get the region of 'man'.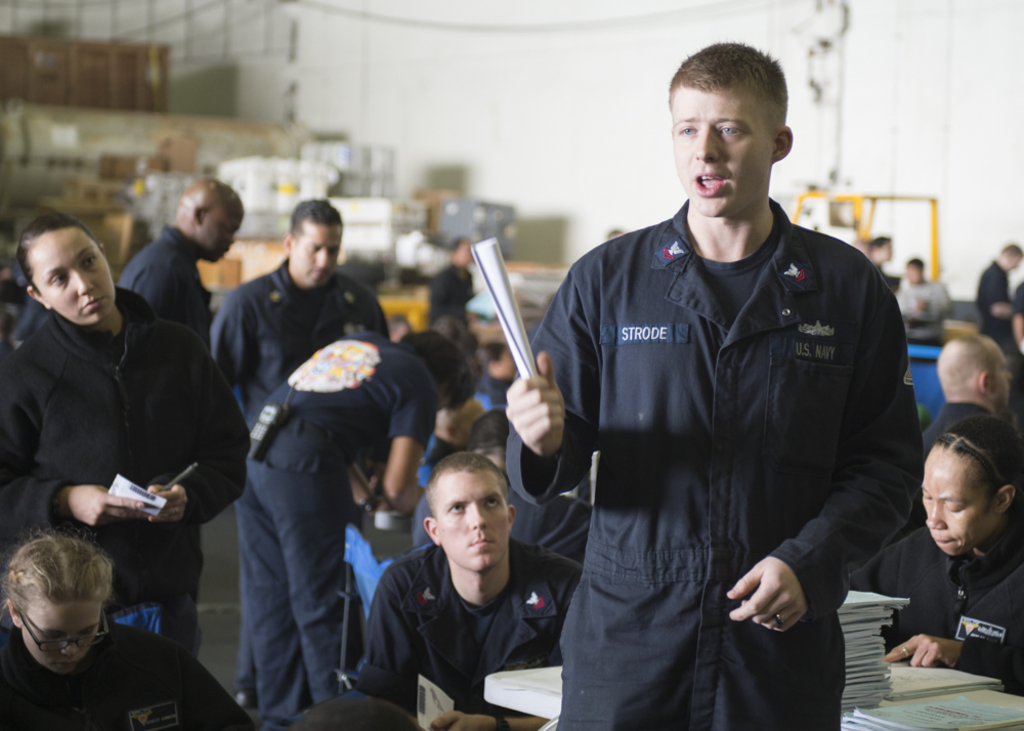
select_region(505, 41, 941, 725).
